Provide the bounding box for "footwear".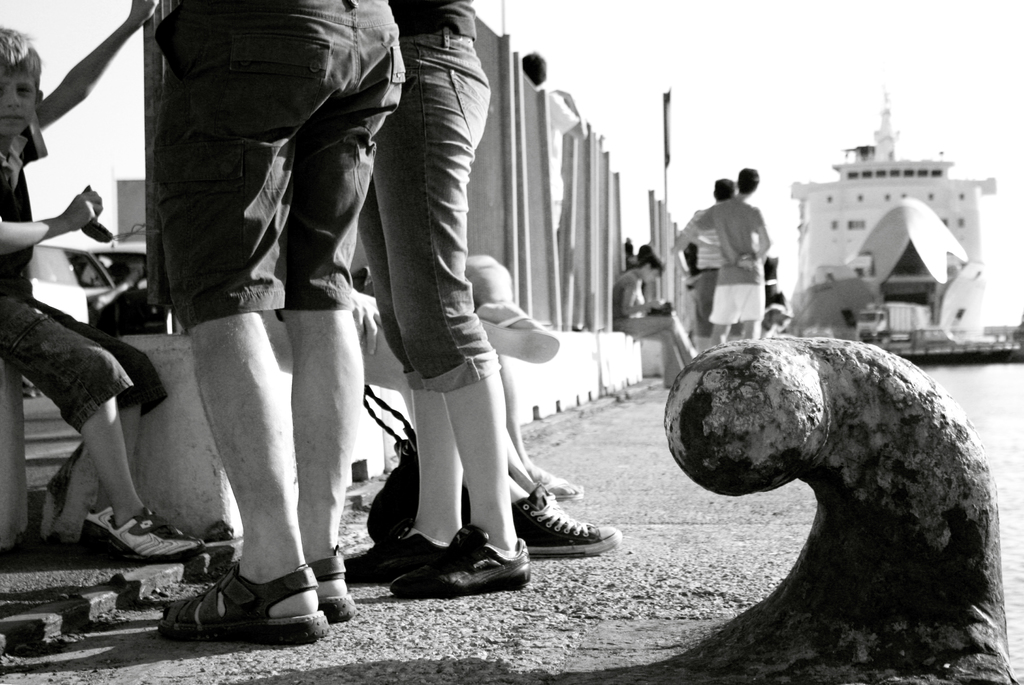
{"left": 79, "top": 504, "right": 112, "bottom": 552}.
